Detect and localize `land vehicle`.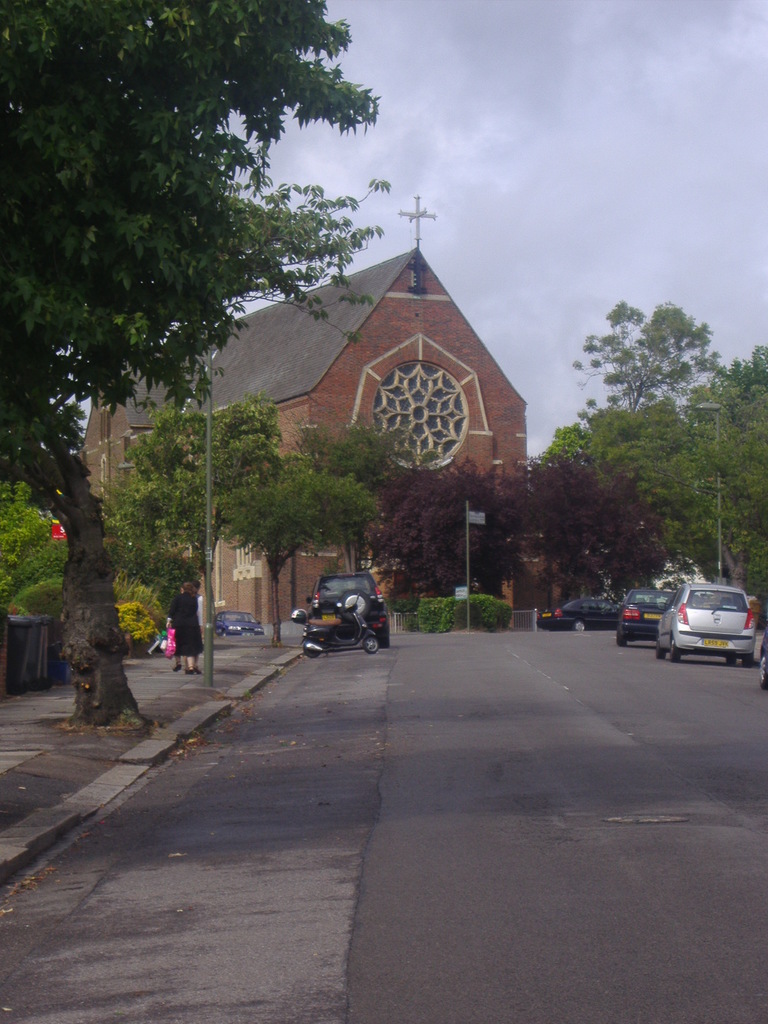
Localized at left=756, top=625, right=767, bottom=690.
